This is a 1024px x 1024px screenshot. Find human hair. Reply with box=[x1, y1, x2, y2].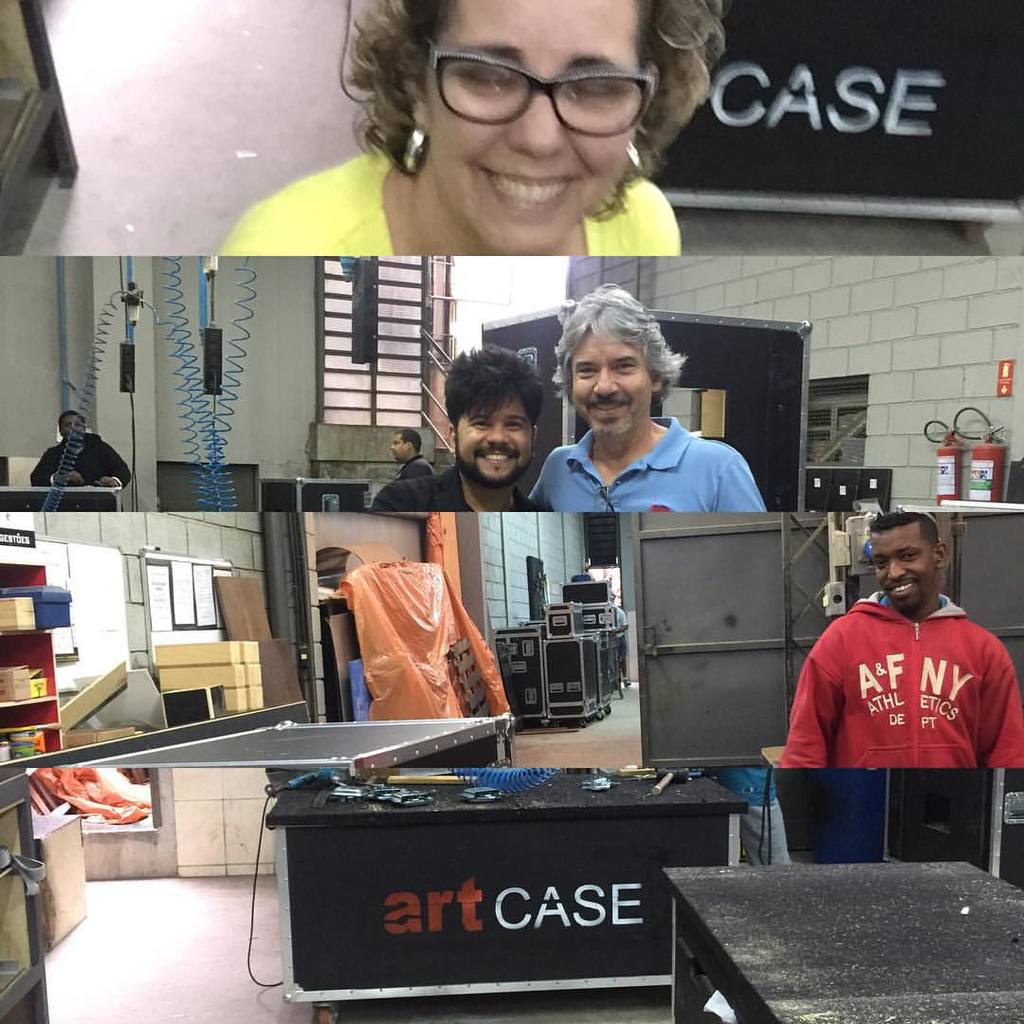
box=[554, 277, 672, 421].
